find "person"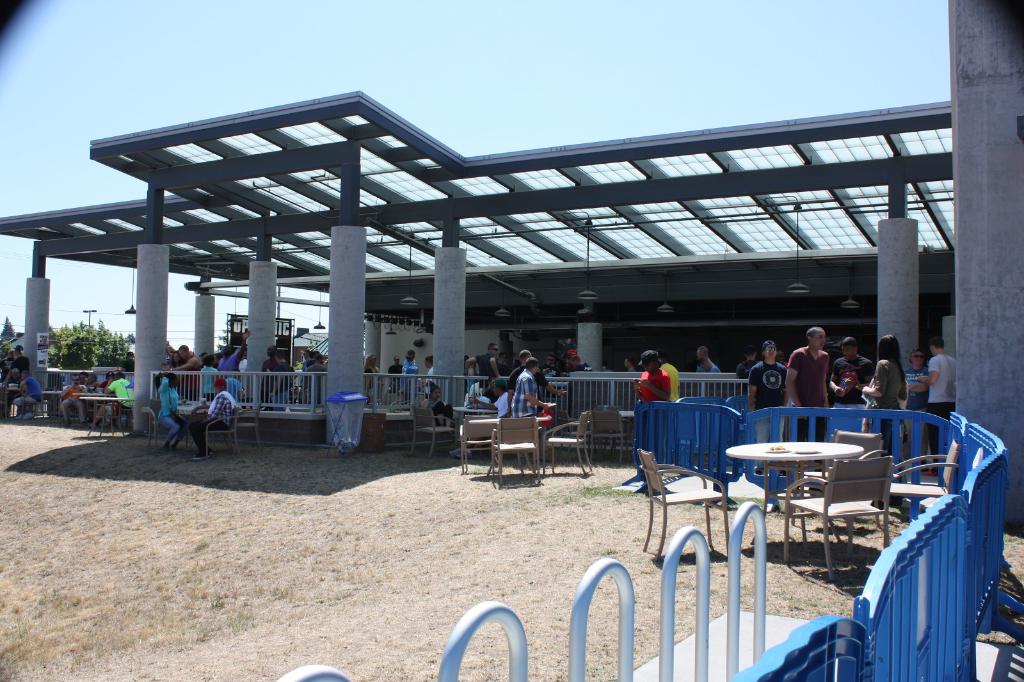
[183,377,239,459]
